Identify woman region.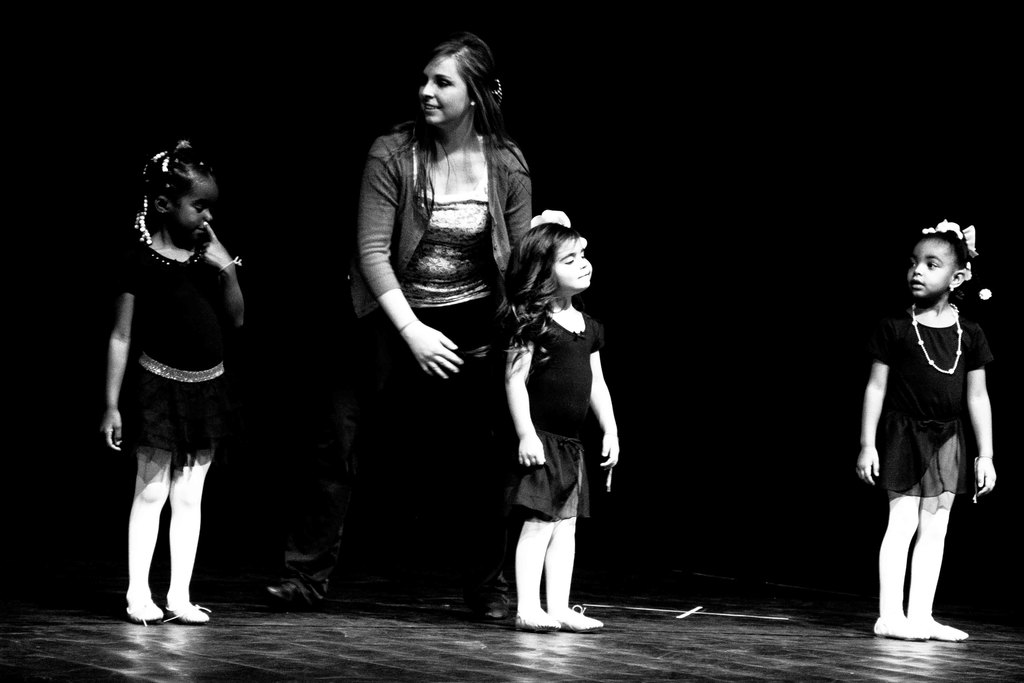
Region: [left=346, top=41, right=548, bottom=562].
